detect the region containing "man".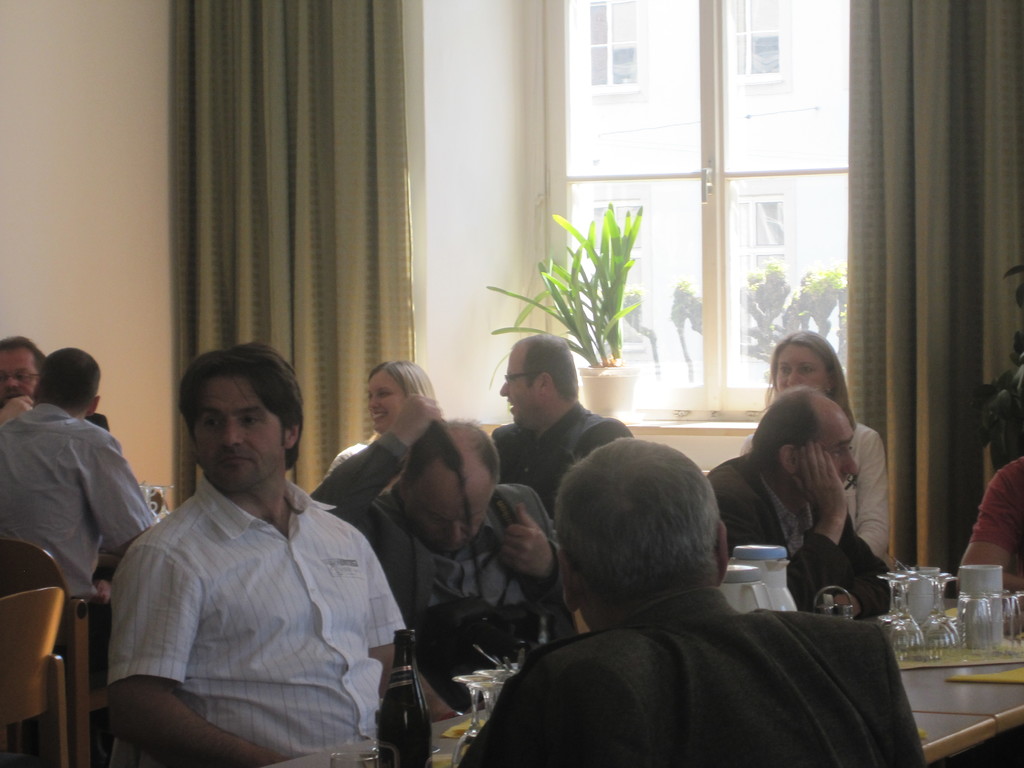
BBox(0, 333, 40, 423).
